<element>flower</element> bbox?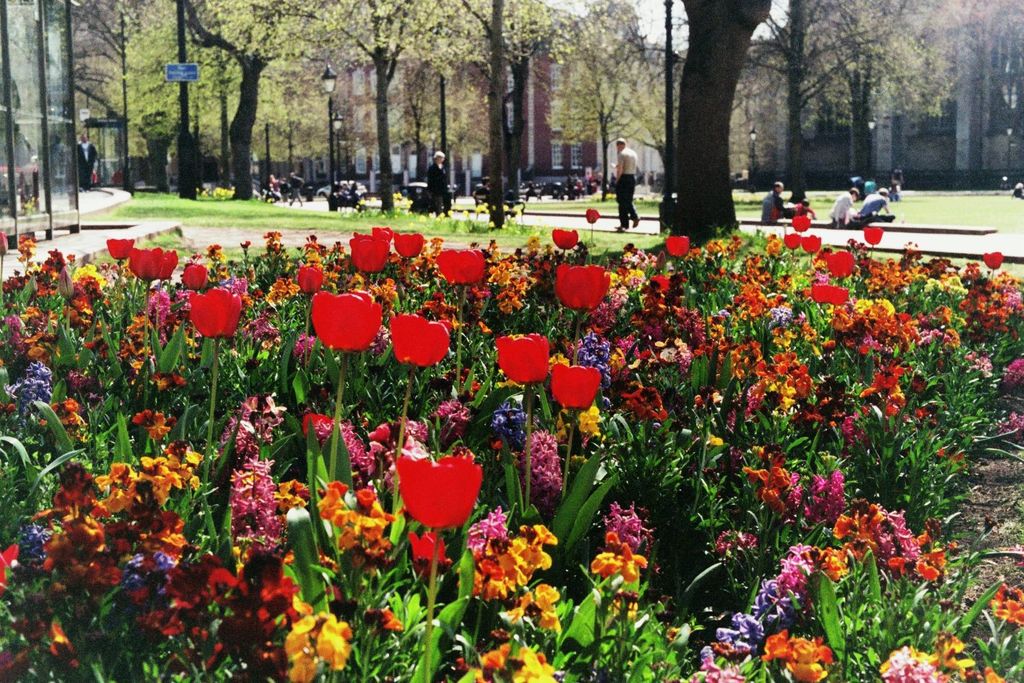
<region>785, 231, 801, 250</region>
